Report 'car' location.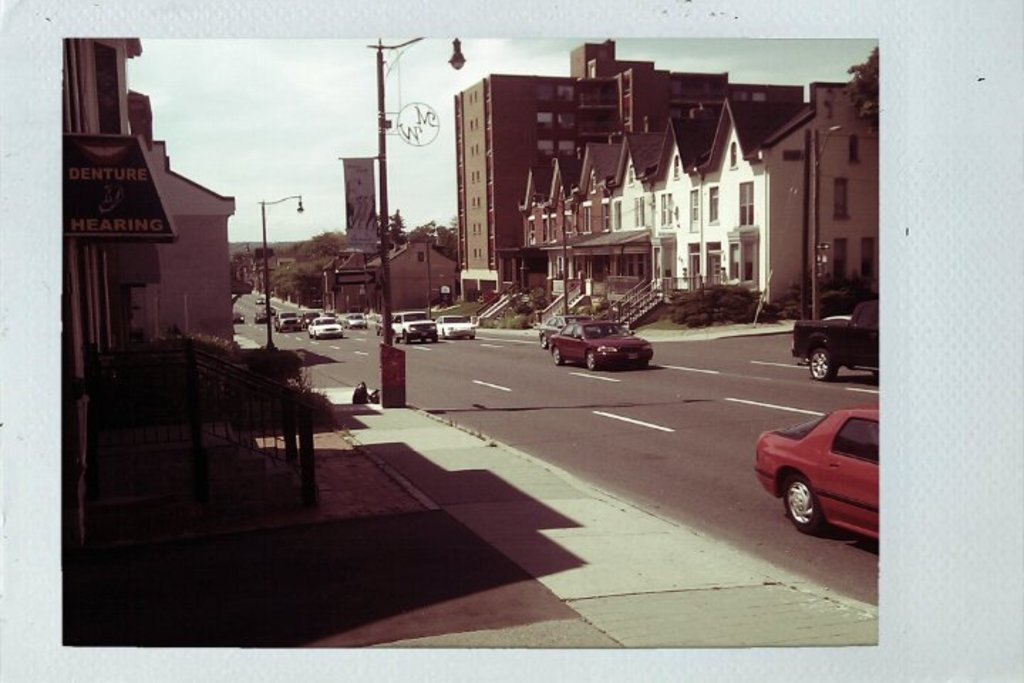
Report: <region>257, 309, 272, 322</region>.
